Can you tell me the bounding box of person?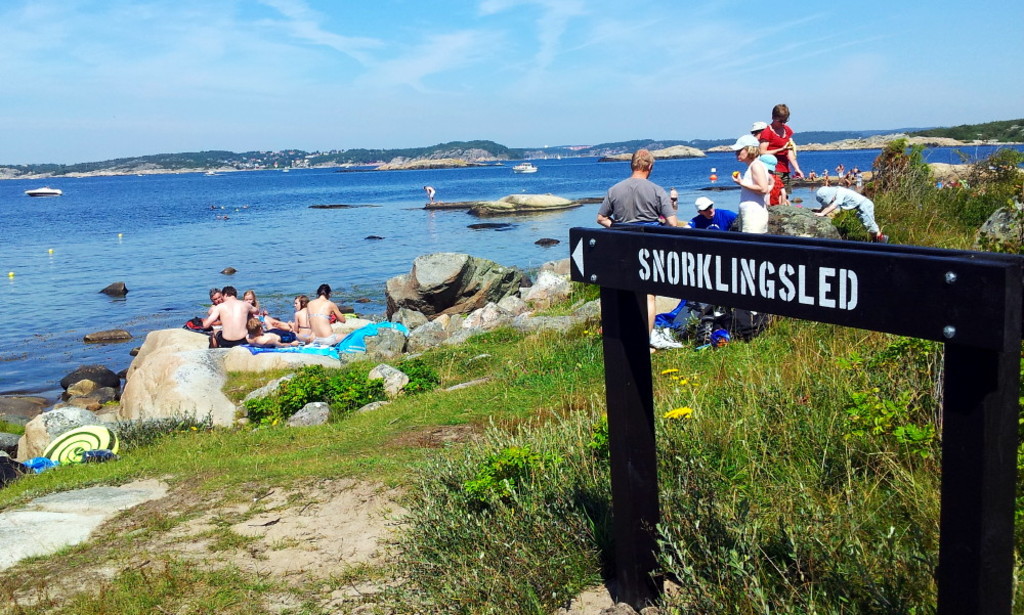
[left=597, top=148, right=675, bottom=354].
